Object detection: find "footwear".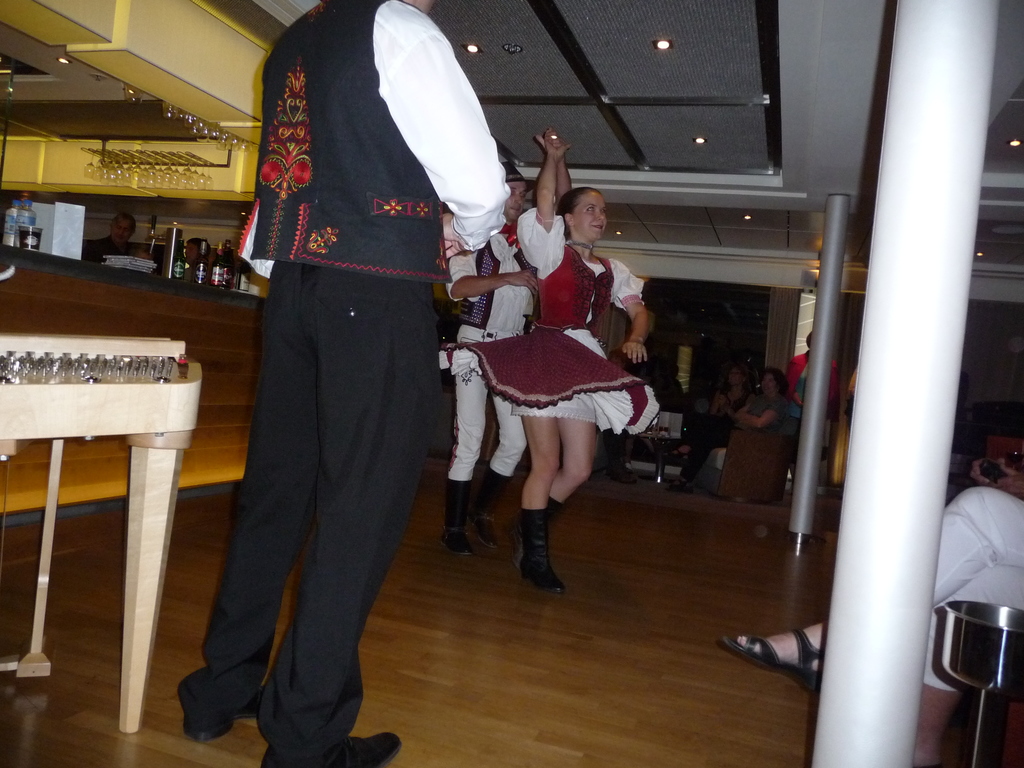
[left=266, top=728, right=399, bottom=767].
